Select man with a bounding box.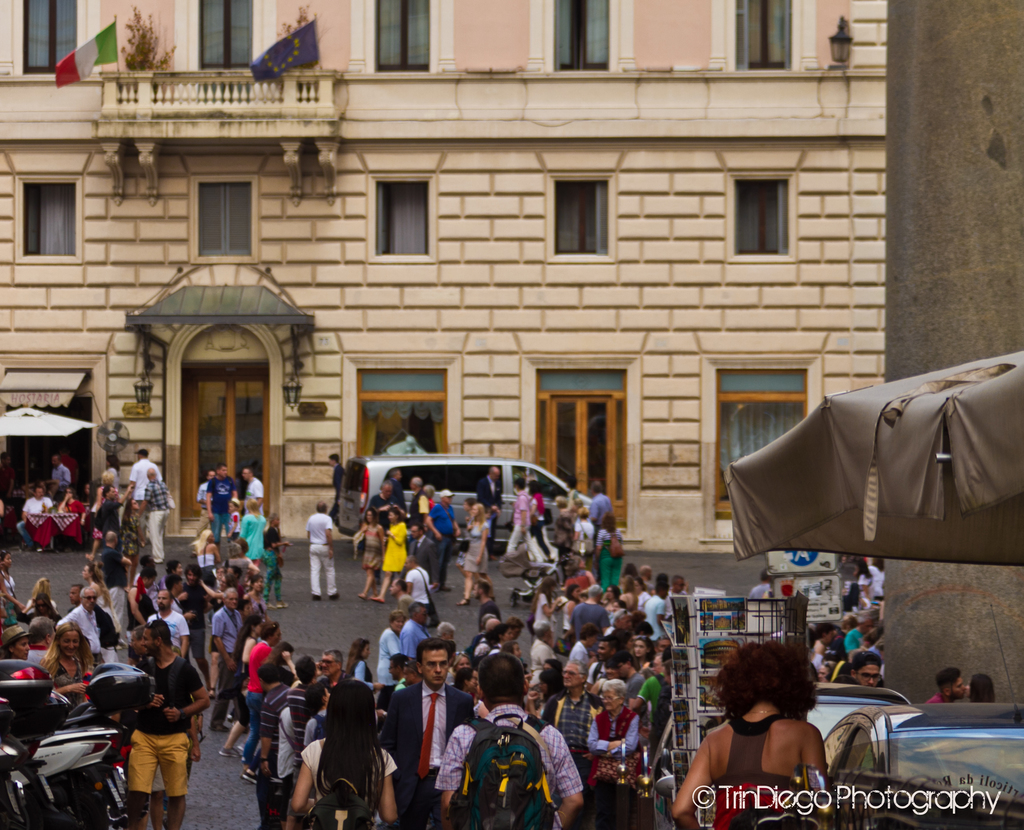
(left=188, top=468, right=219, bottom=557).
